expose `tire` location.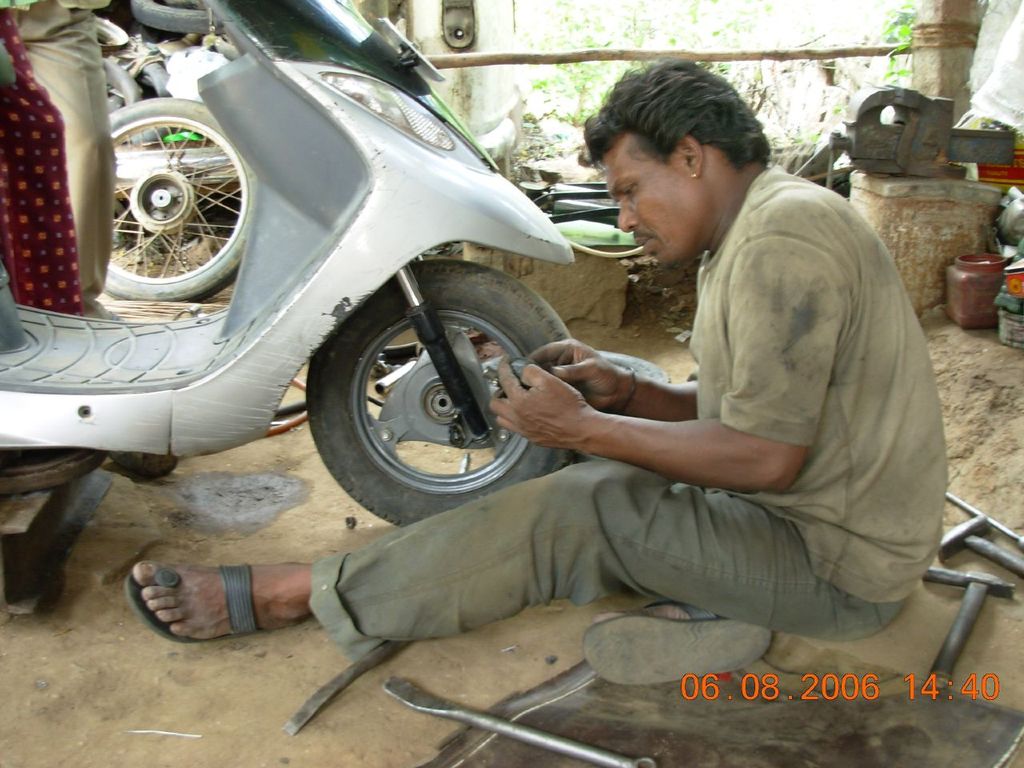
Exposed at (104,60,140,112).
